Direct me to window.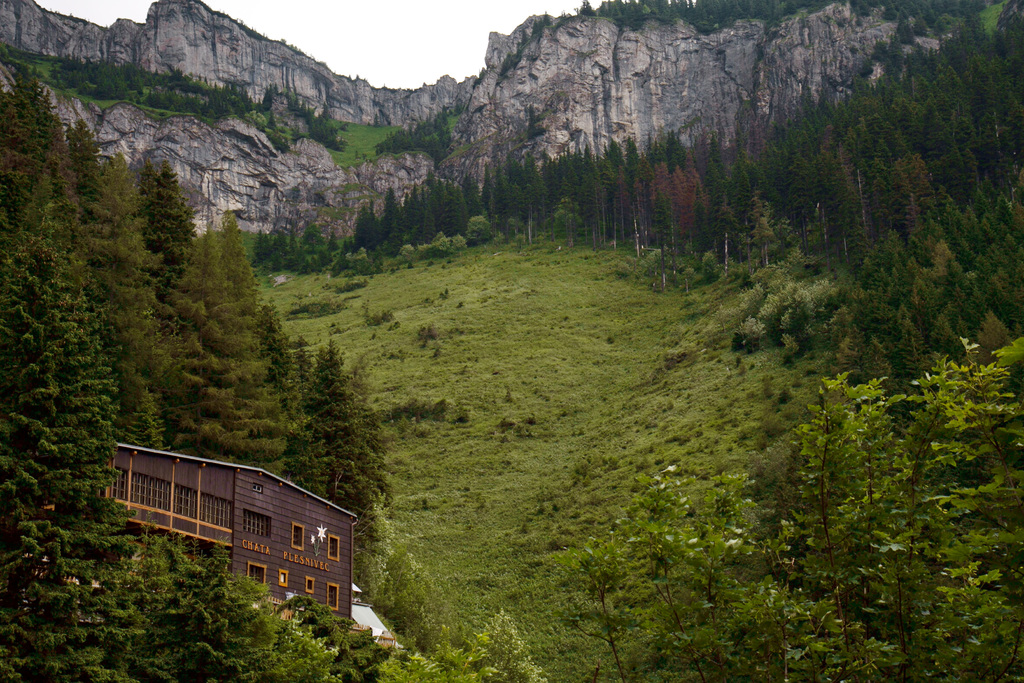
Direction: crop(204, 496, 231, 529).
